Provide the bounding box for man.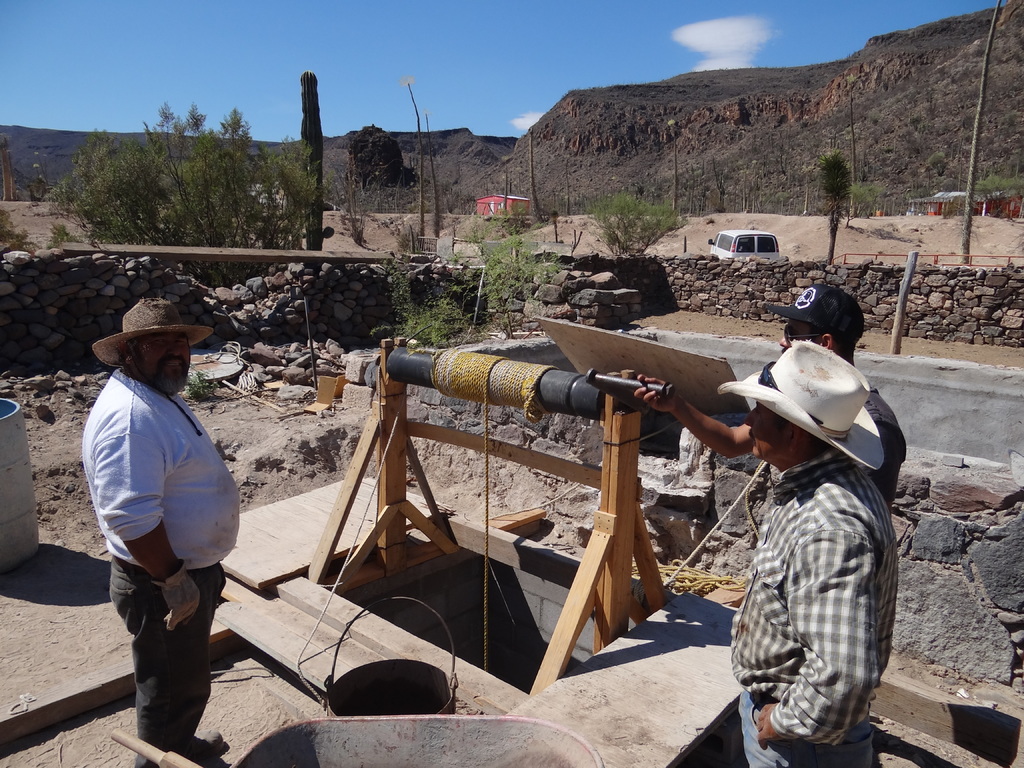
bbox(623, 271, 904, 516).
